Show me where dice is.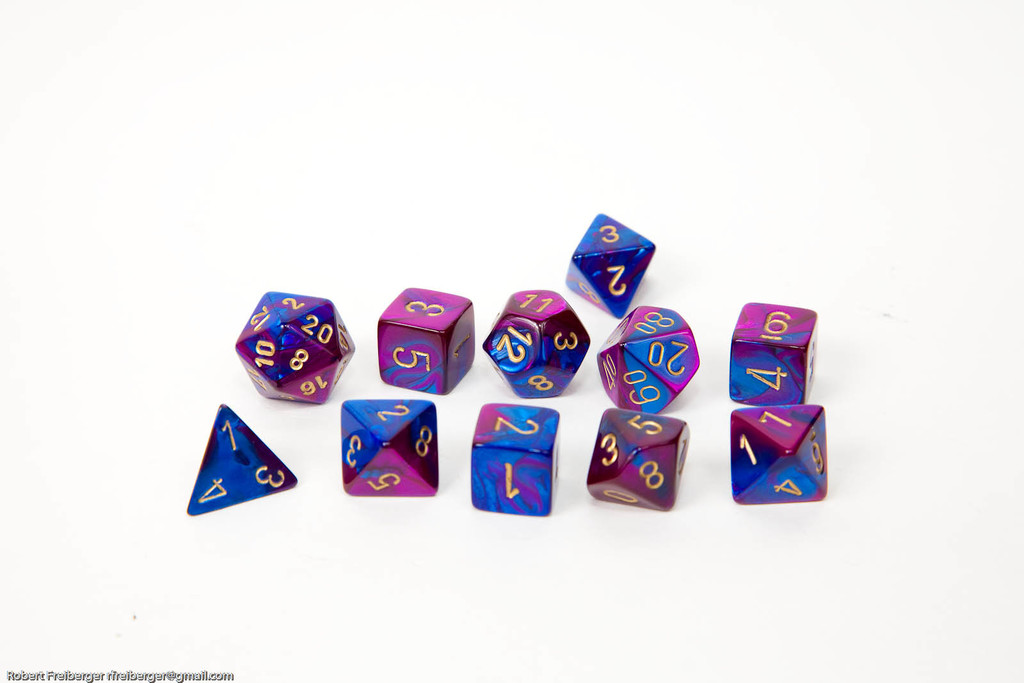
dice is at crop(189, 402, 298, 517).
